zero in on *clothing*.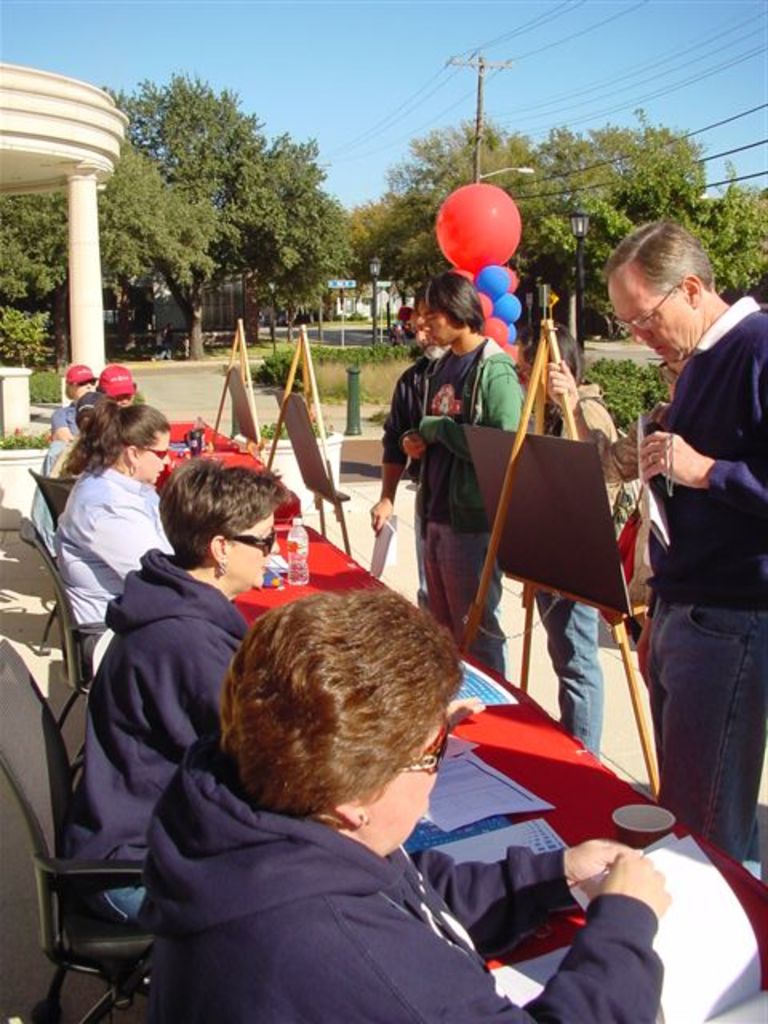
Zeroed in: bbox(416, 330, 525, 680).
